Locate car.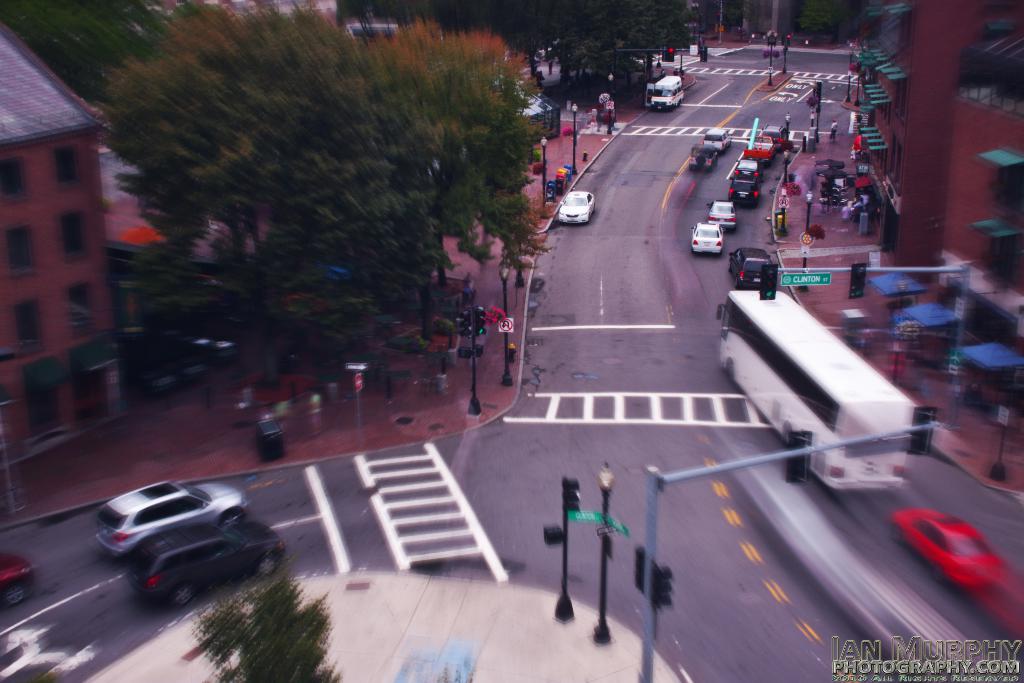
Bounding box: (731, 175, 757, 206).
